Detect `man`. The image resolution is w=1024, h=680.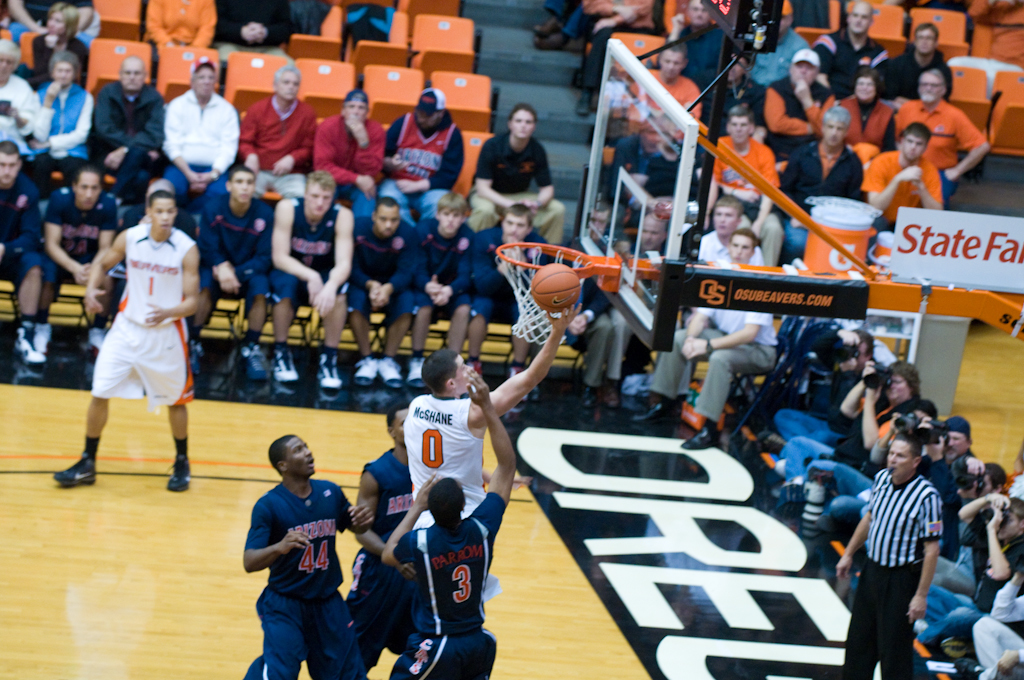
Rect(765, 43, 840, 142).
